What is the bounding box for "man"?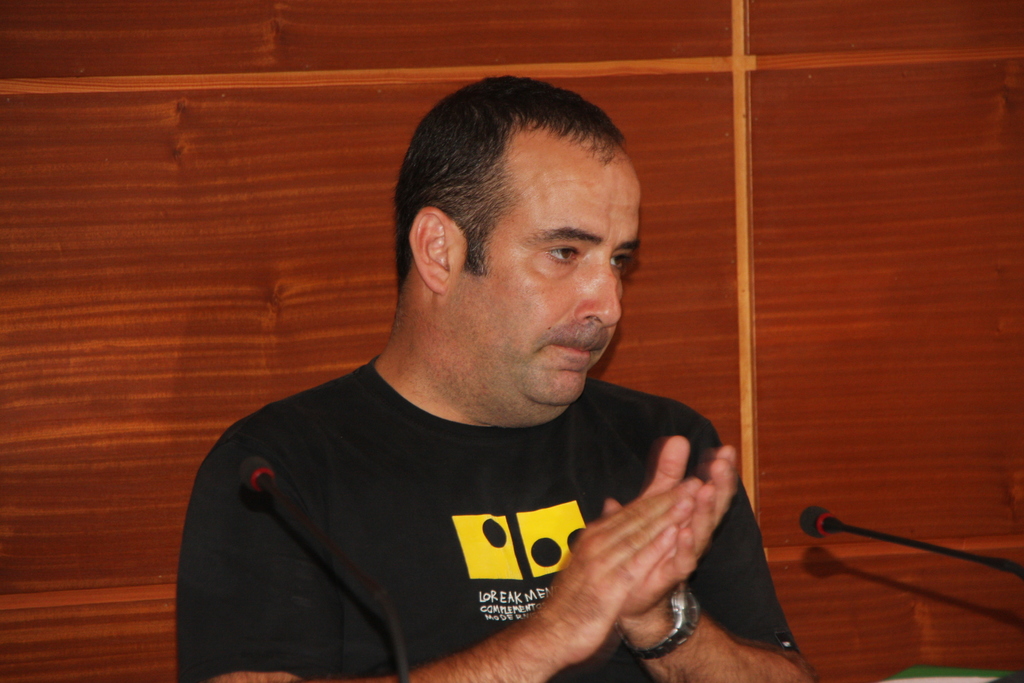
170, 90, 823, 670.
